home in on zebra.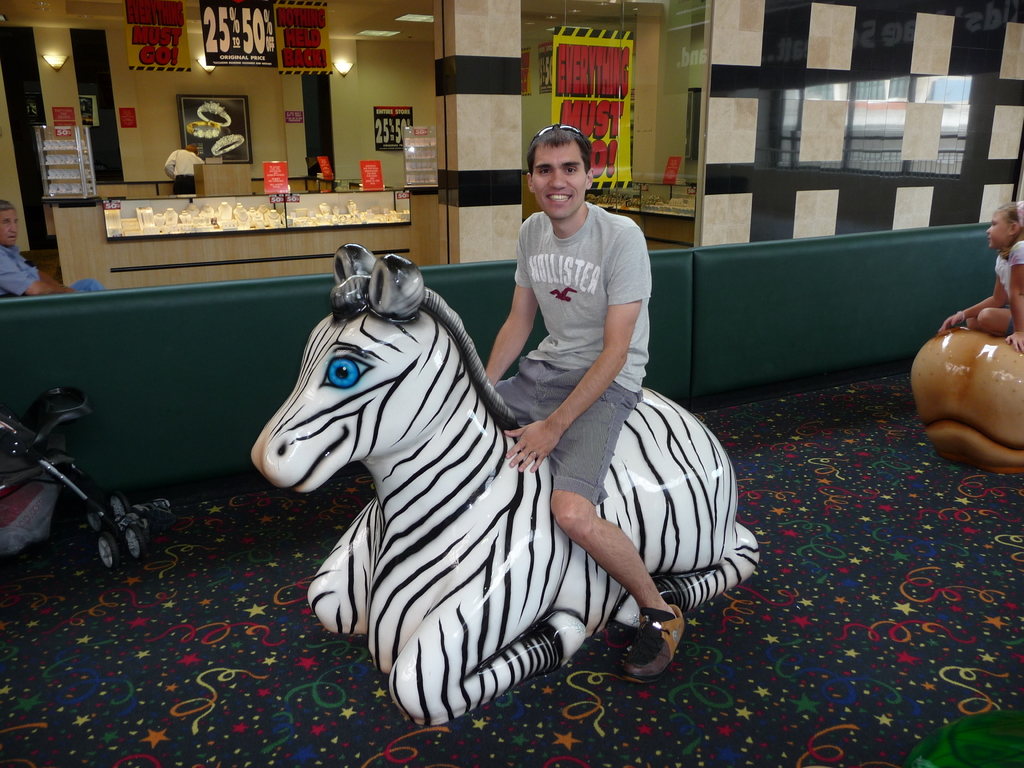
Homed in at BBox(250, 243, 760, 729).
